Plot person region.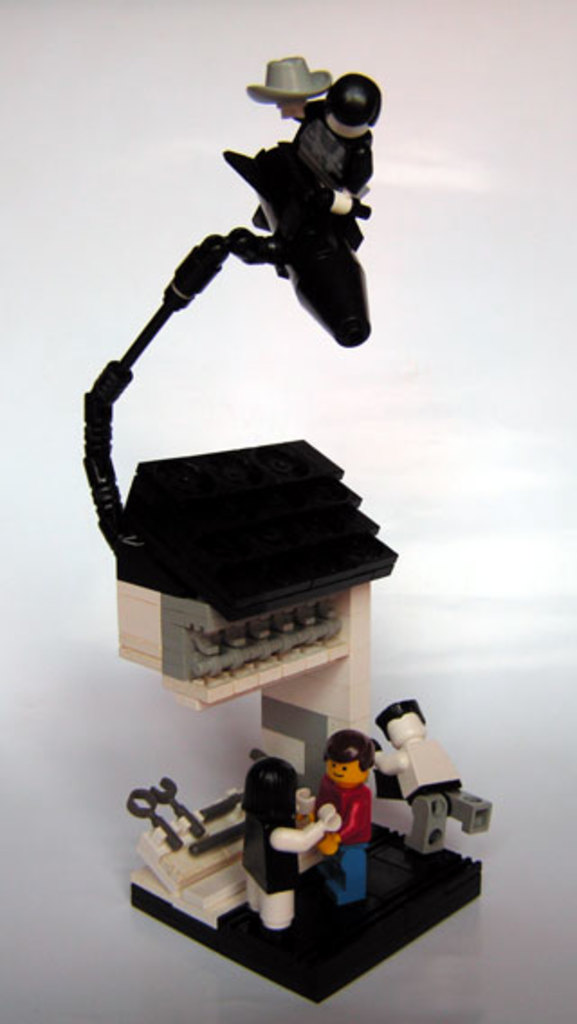
Plotted at box(238, 757, 343, 932).
